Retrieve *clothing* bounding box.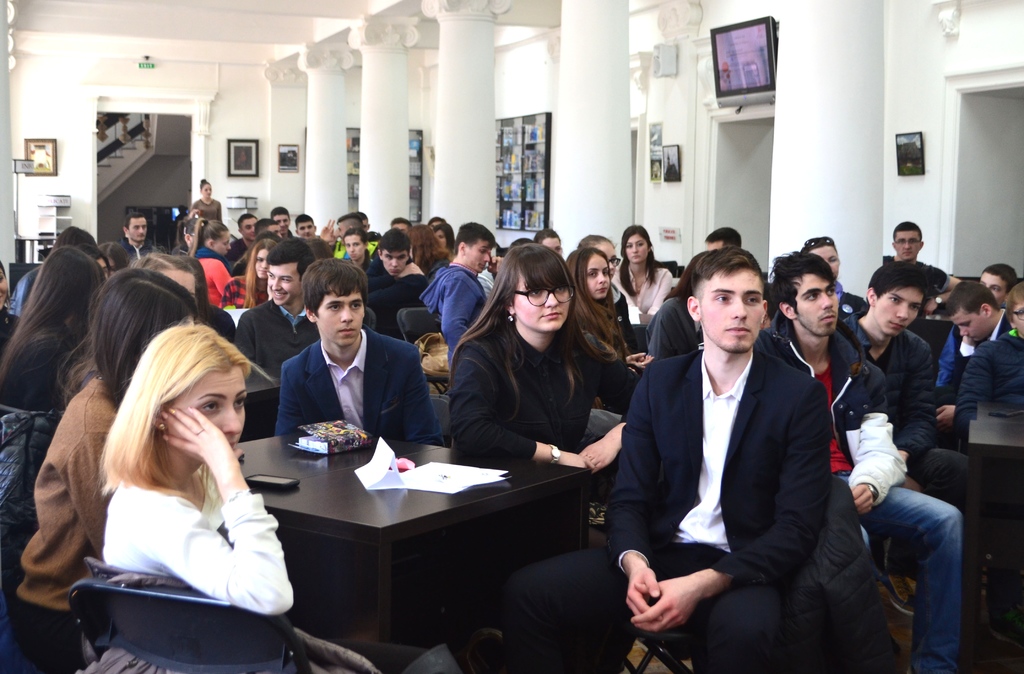
Bounding box: pyautogui.locateOnScreen(0, 326, 84, 520).
